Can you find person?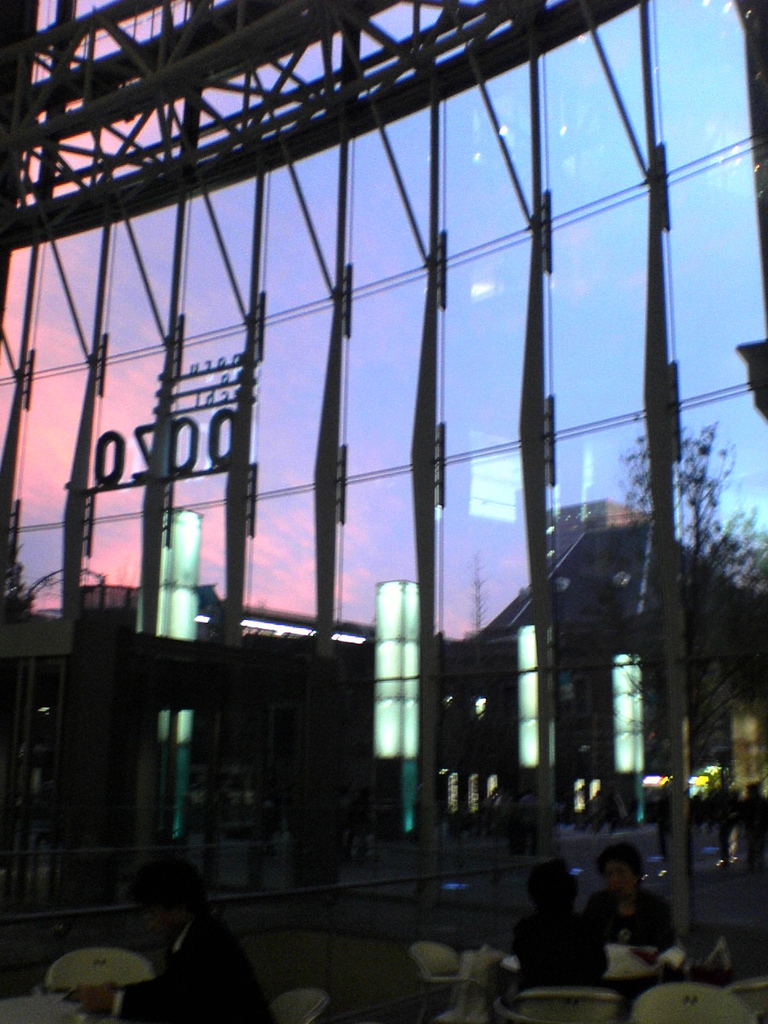
Yes, bounding box: [508,857,606,991].
